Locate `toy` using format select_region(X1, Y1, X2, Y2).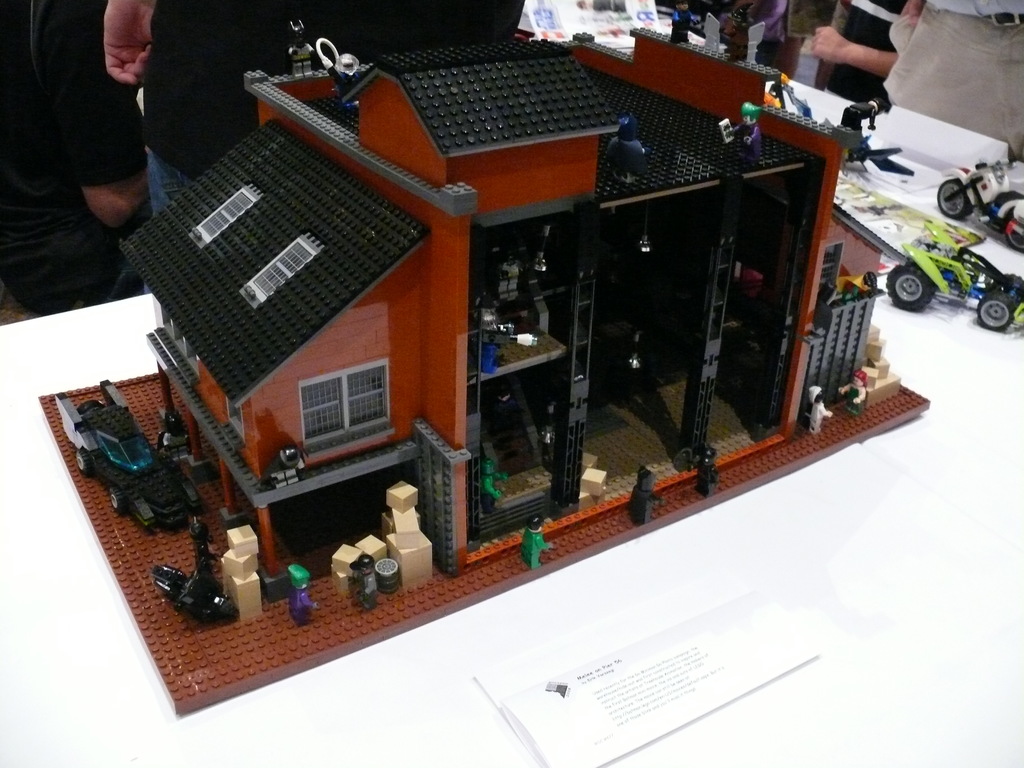
select_region(292, 561, 318, 628).
